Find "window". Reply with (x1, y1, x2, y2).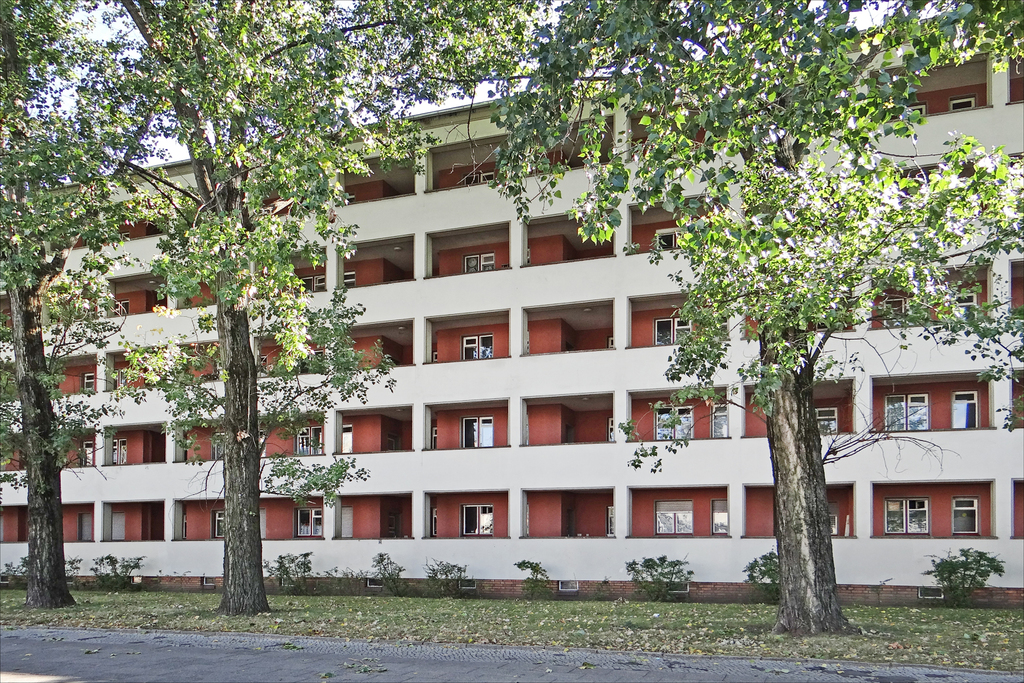
(315, 514, 321, 534).
